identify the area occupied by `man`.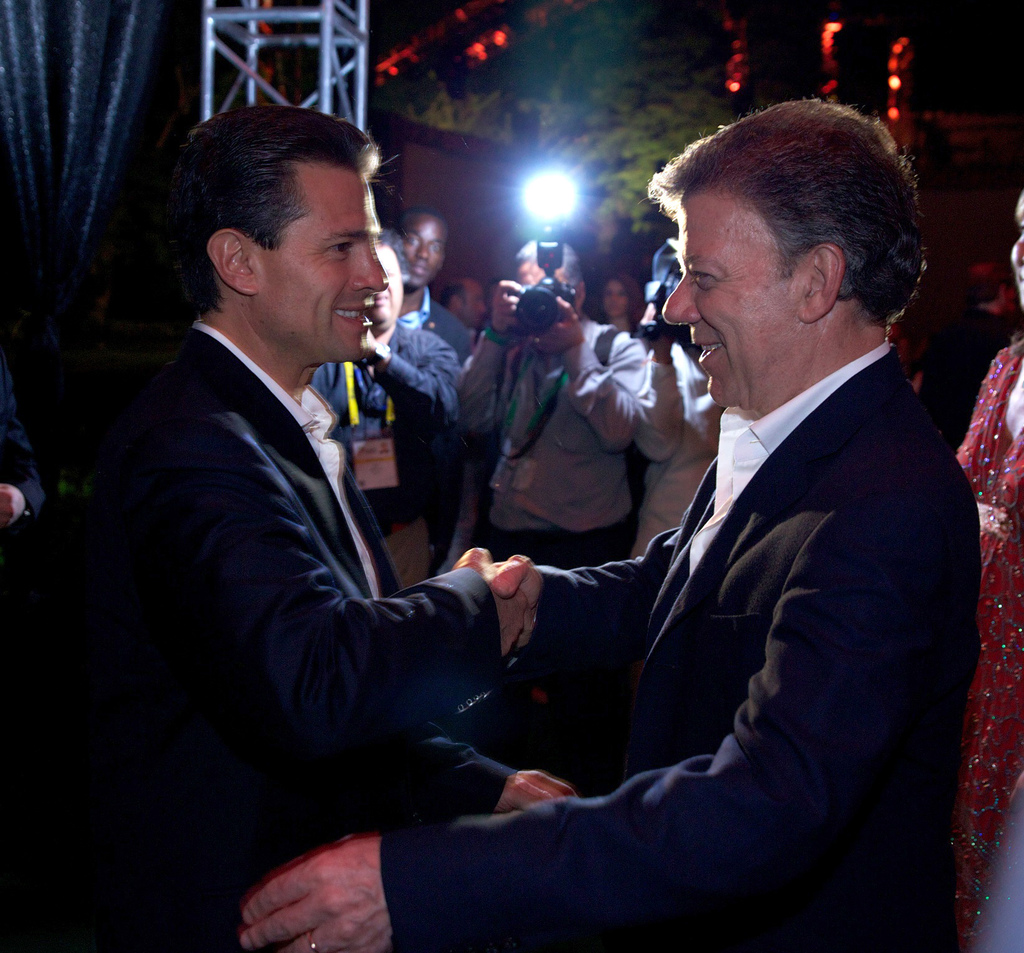
Area: (left=458, top=230, right=640, bottom=571).
